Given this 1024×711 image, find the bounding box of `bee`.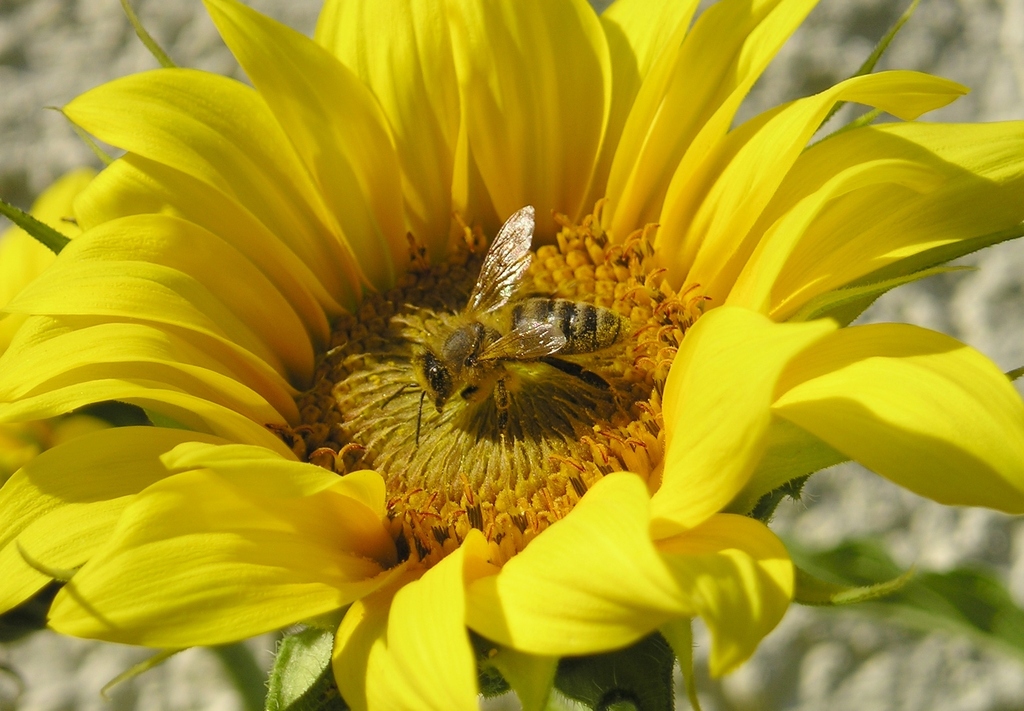
360,218,634,460.
